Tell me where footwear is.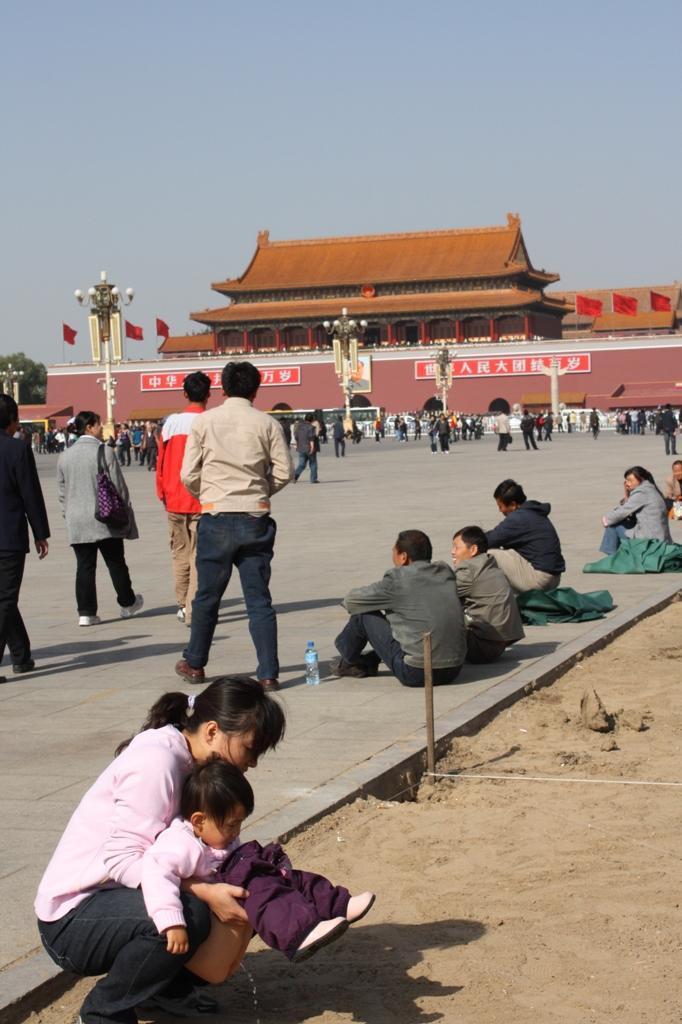
footwear is at select_region(332, 660, 373, 678).
